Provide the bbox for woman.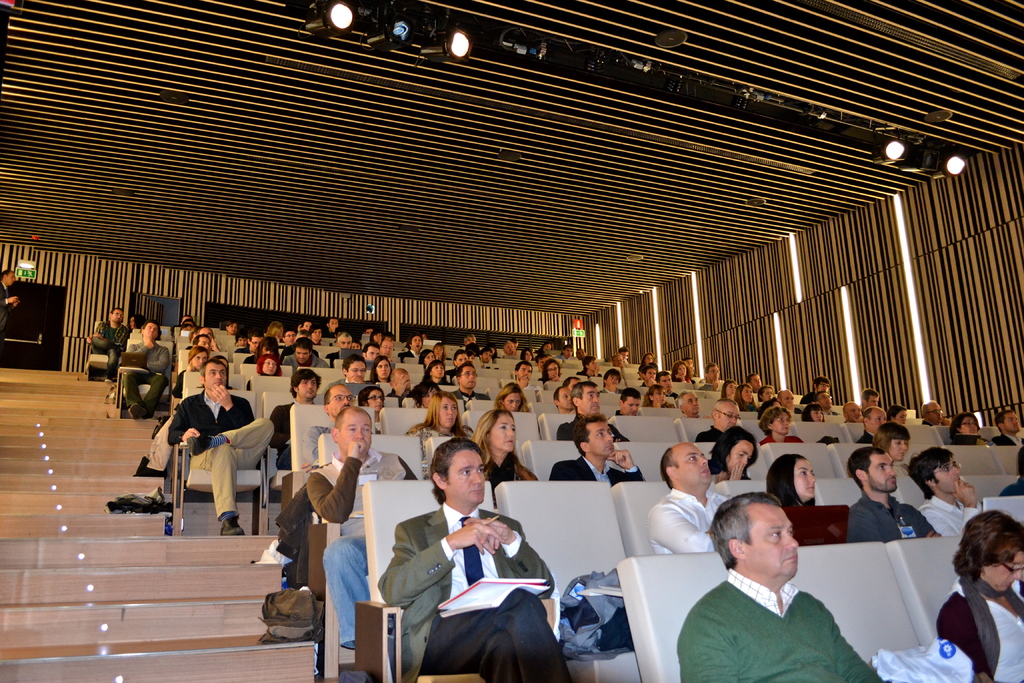
(x1=642, y1=386, x2=673, y2=407).
